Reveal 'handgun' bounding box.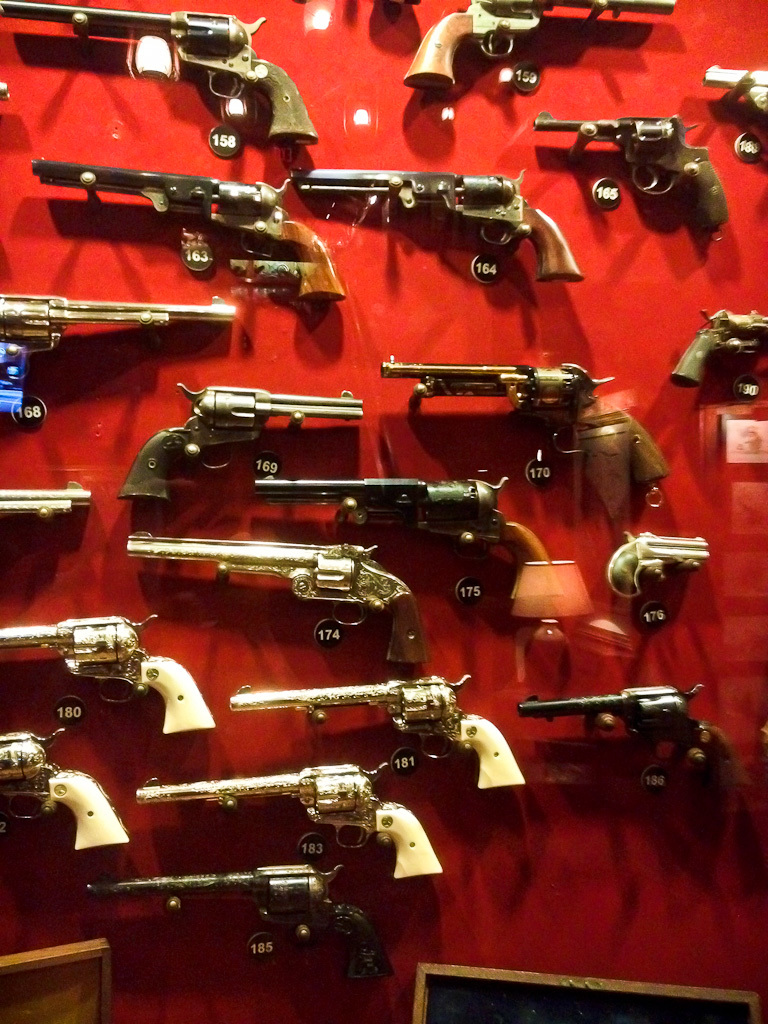
Revealed: (left=663, top=303, right=767, bottom=386).
